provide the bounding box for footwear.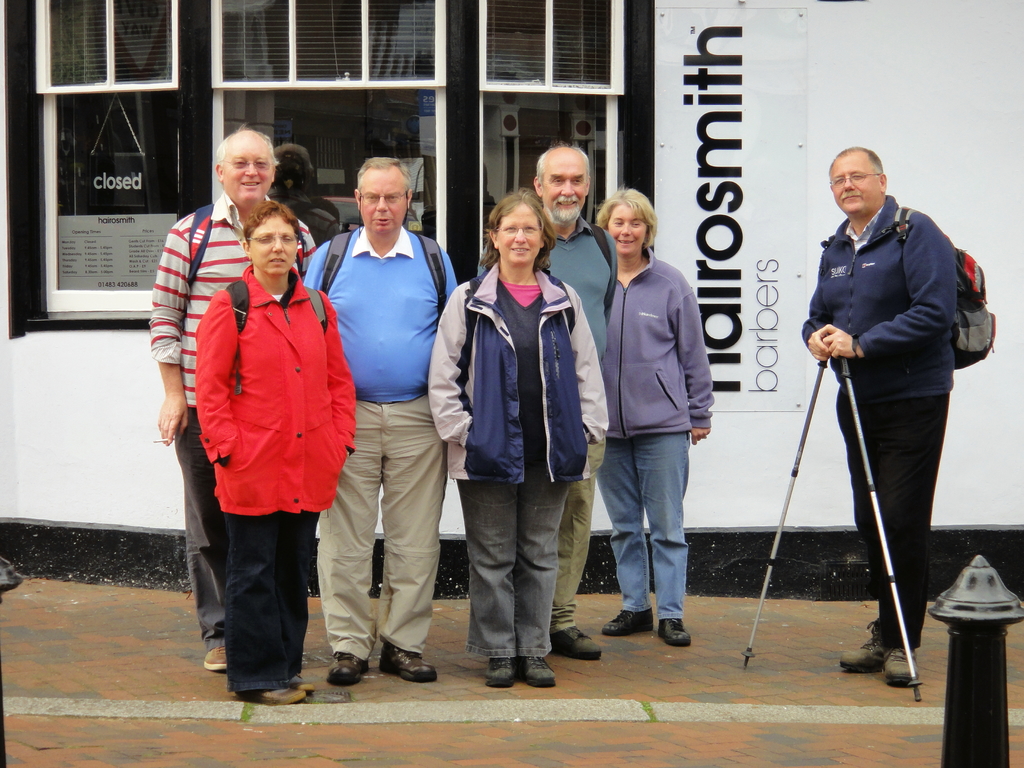
[x1=551, y1=625, x2=599, y2=657].
